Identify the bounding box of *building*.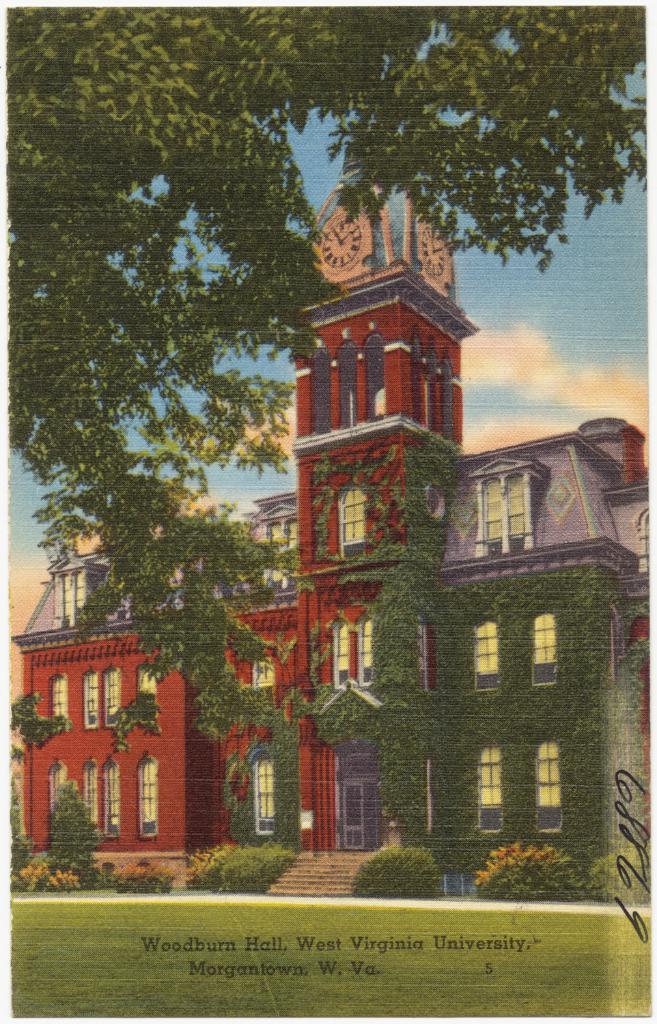
region(1, 163, 656, 890).
